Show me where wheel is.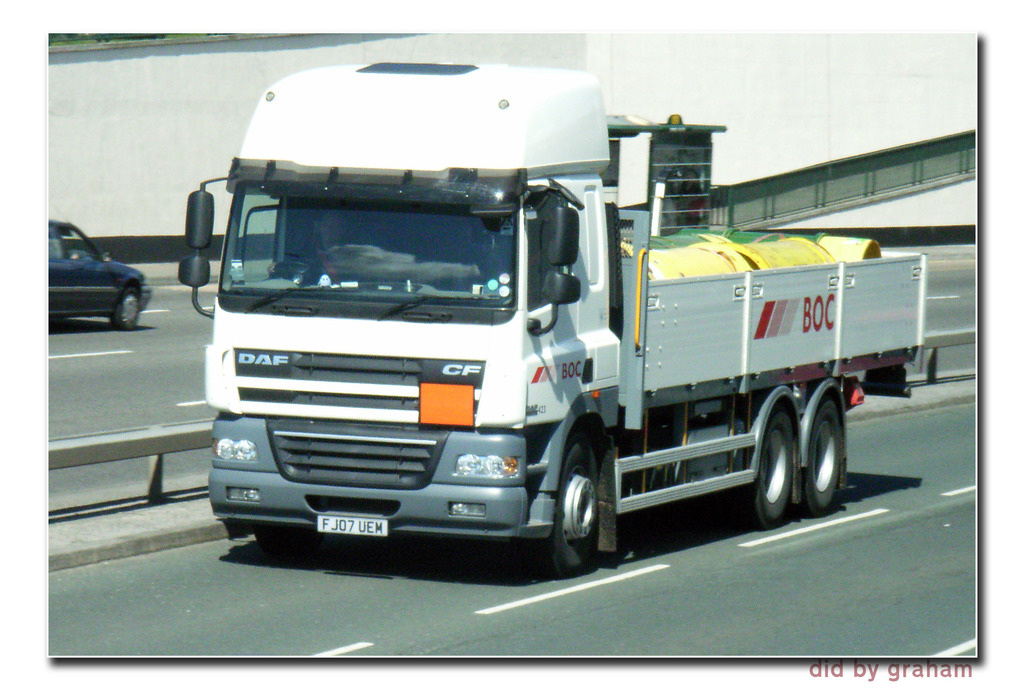
wheel is at <box>111,286,142,331</box>.
